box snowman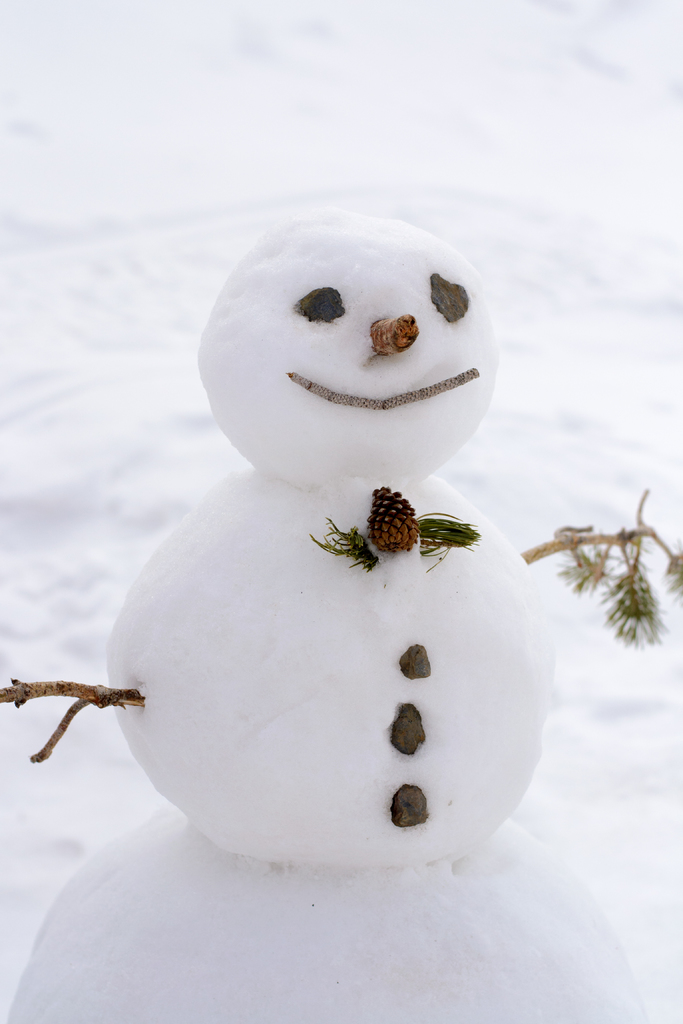
0, 211, 682, 1023
